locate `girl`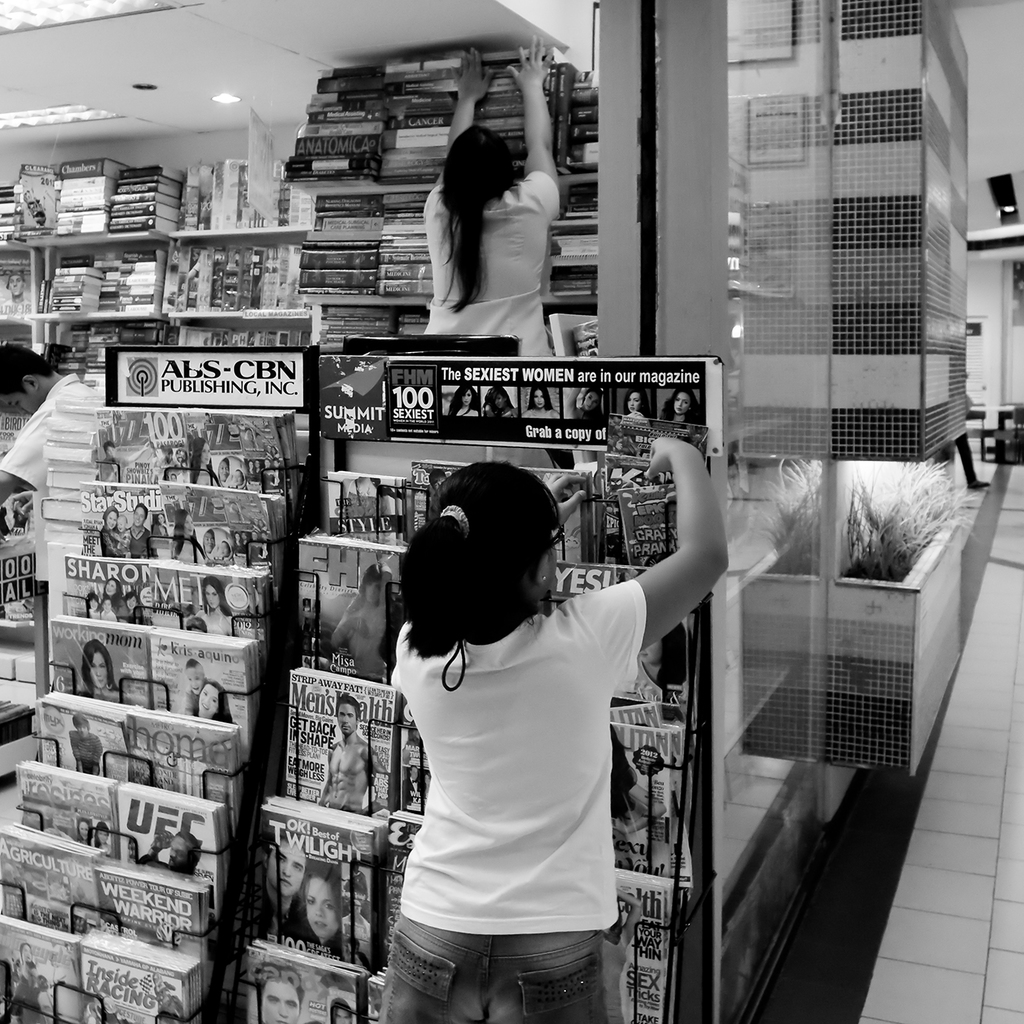
448:384:482:417
